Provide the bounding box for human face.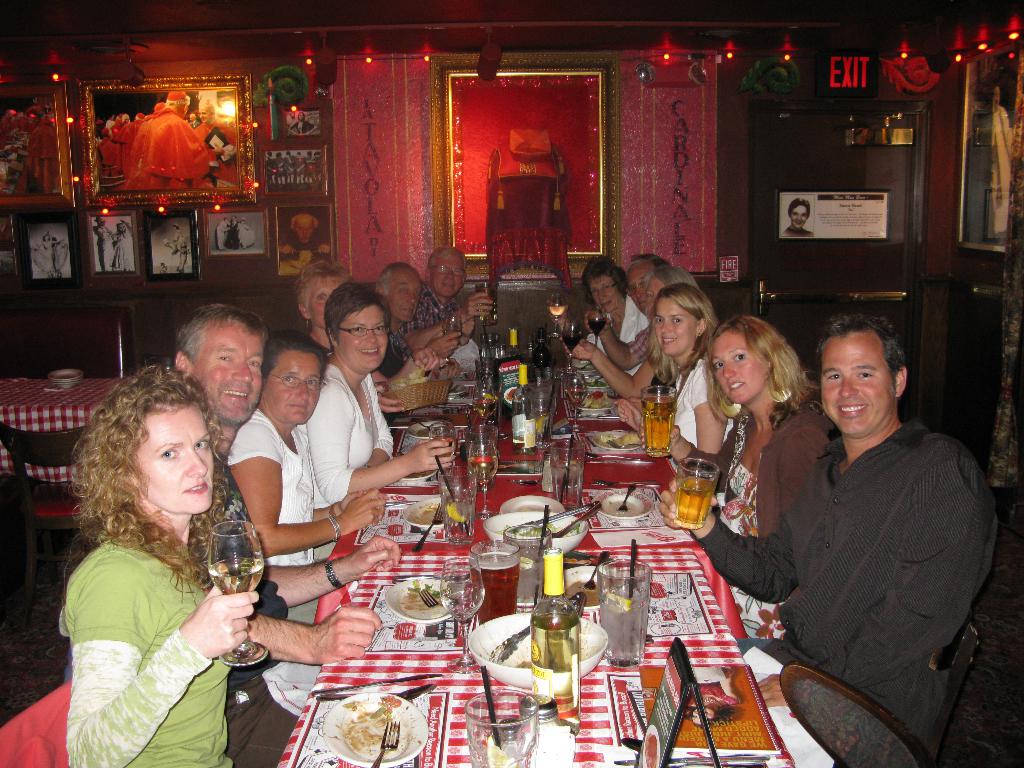
{"left": 198, "top": 318, "right": 264, "bottom": 424}.
